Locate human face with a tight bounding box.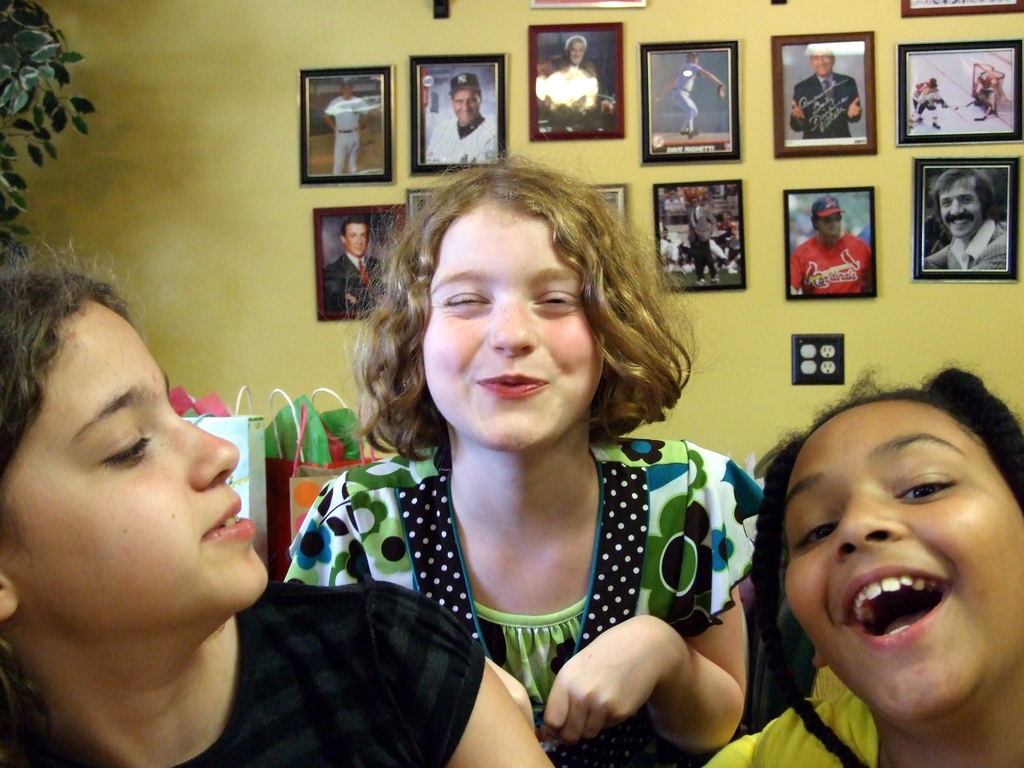
bbox(451, 86, 479, 121).
